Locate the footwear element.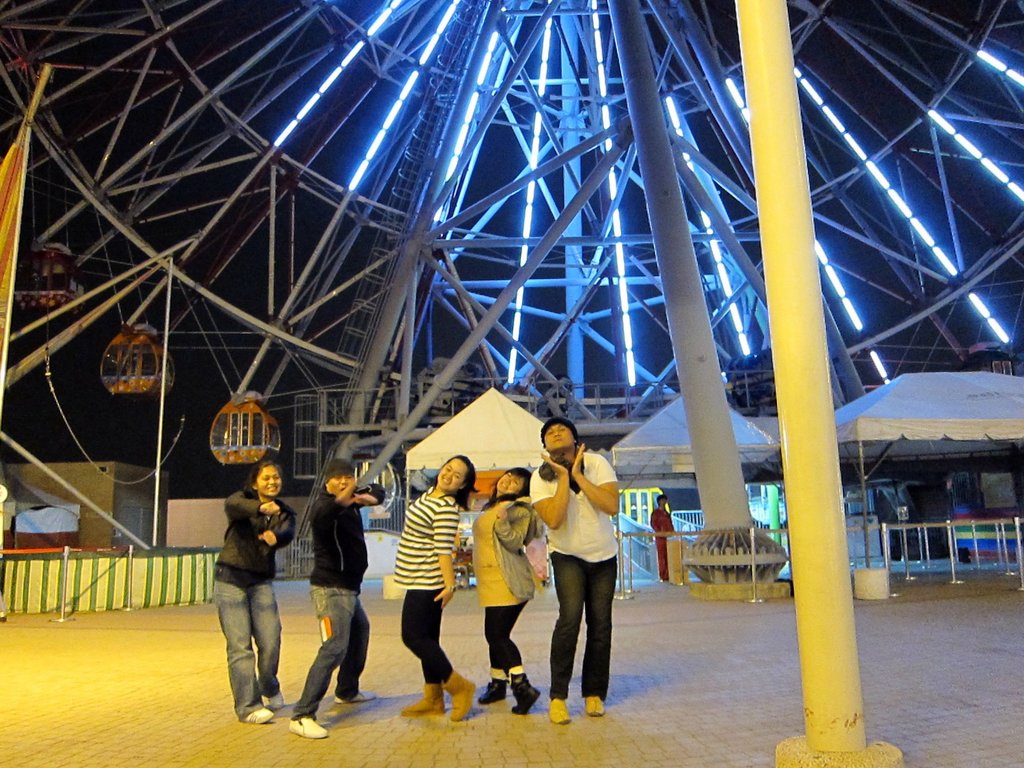
Element bbox: bbox(237, 707, 277, 721).
